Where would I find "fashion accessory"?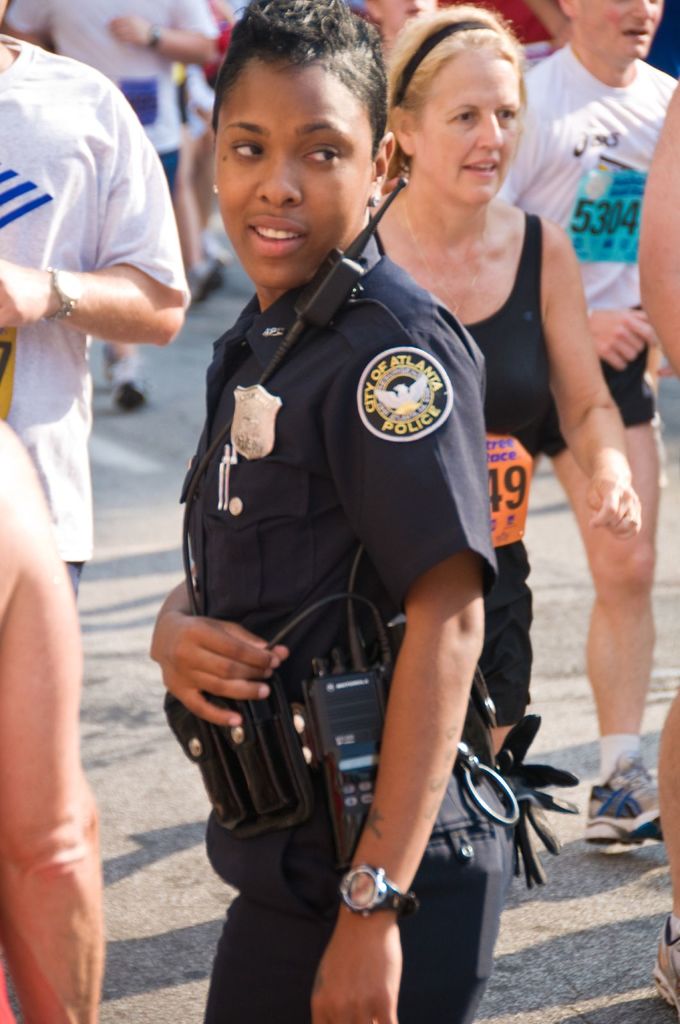
At x1=654 y1=908 x2=679 y2=1009.
